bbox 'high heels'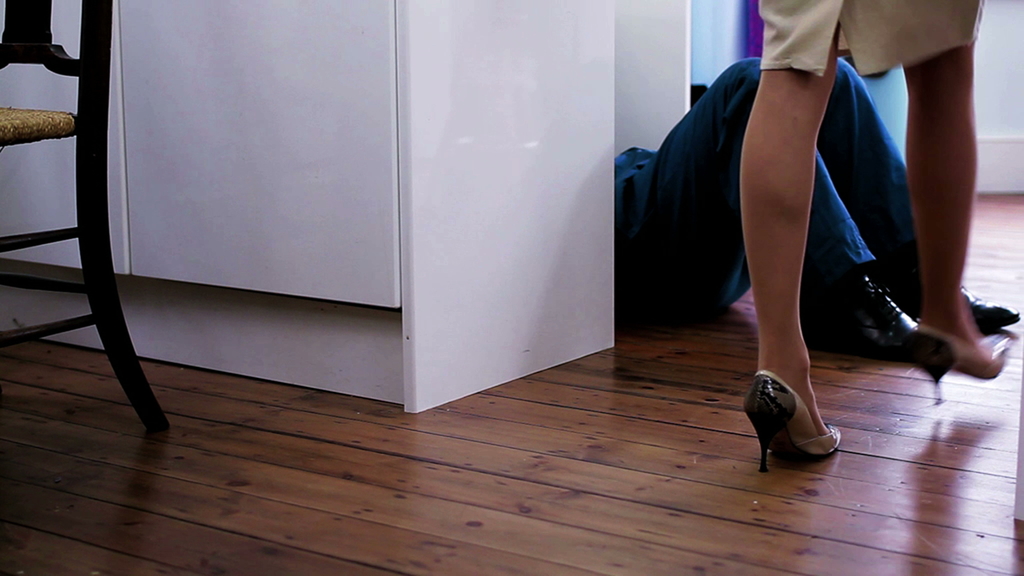
{"left": 906, "top": 330, "right": 1014, "bottom": 398}
